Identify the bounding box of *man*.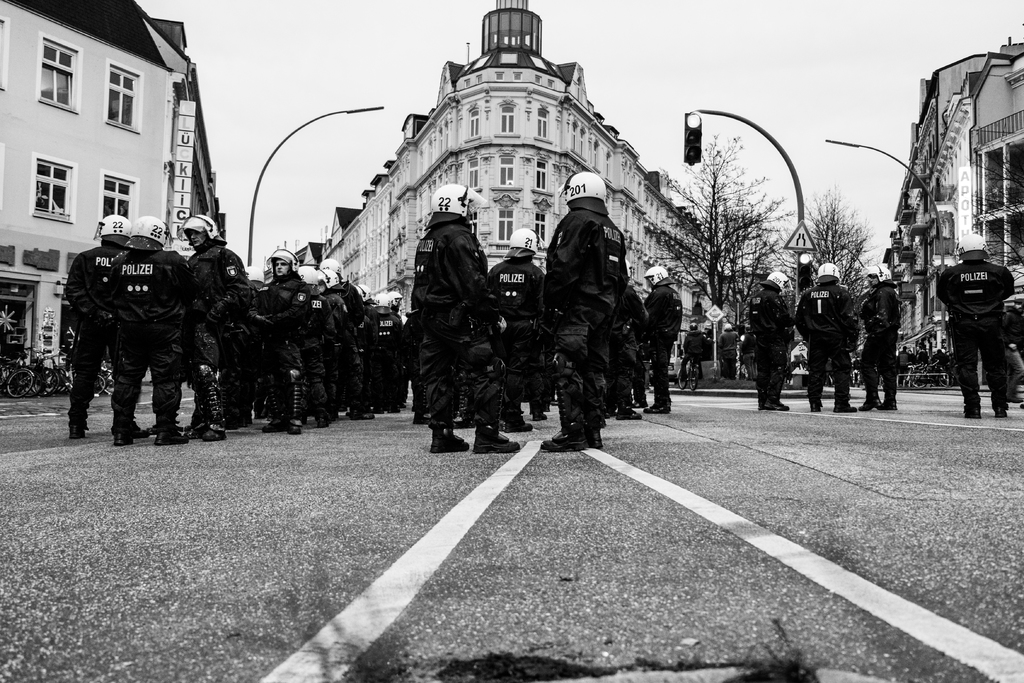
bbox(536, 174, 643, 449).
